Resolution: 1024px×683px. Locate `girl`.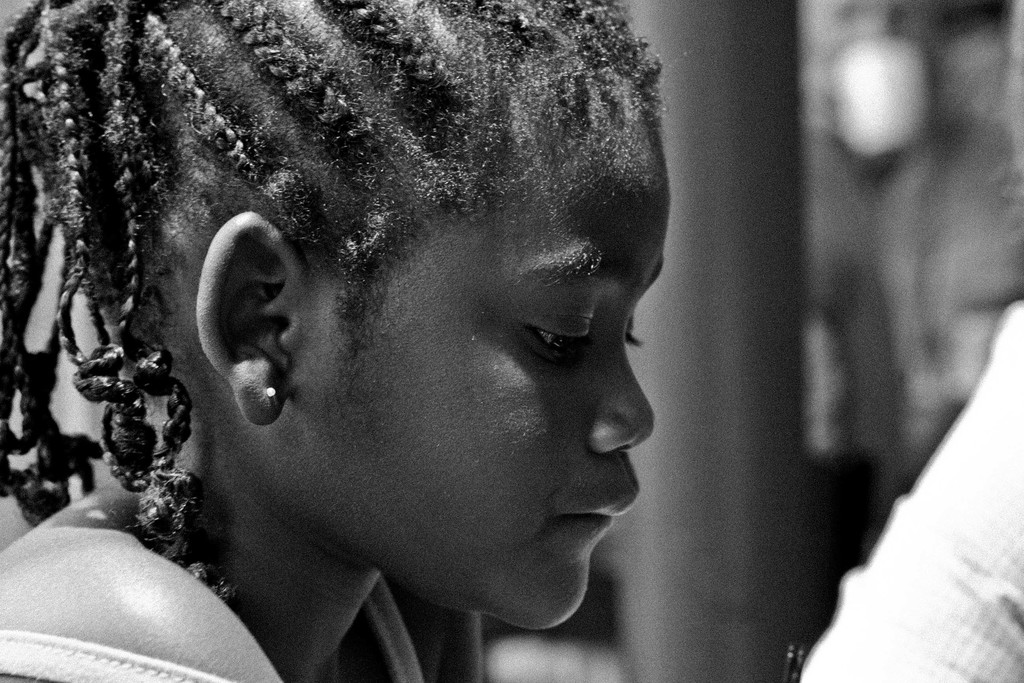
rect(0, 0, 1023, 681).
